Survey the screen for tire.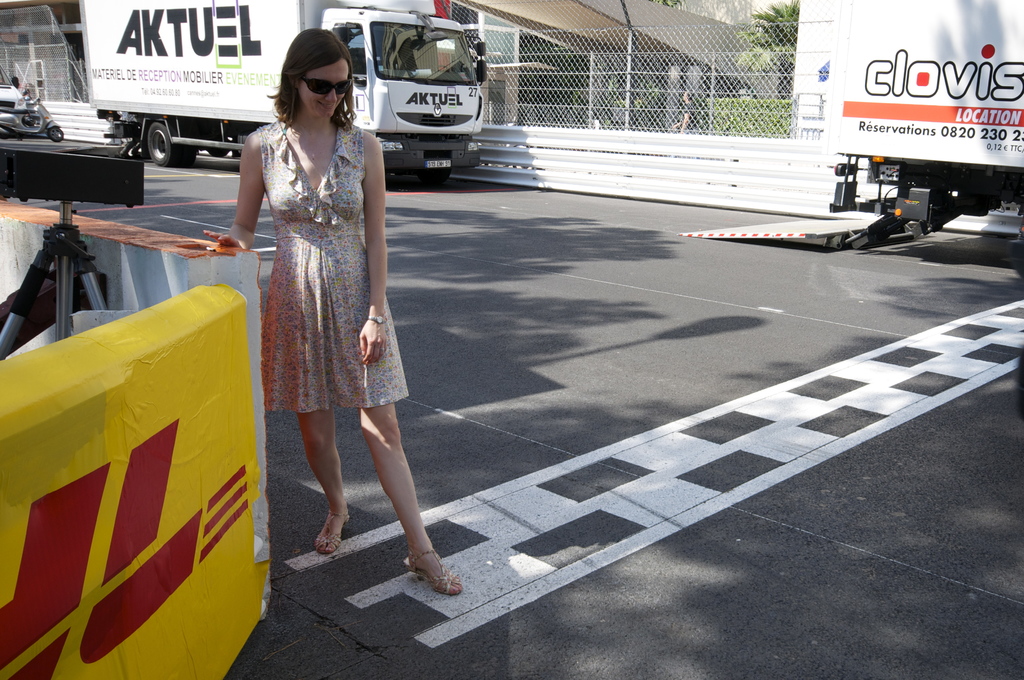
Survey found: detection(143, 119, 198, 169).
